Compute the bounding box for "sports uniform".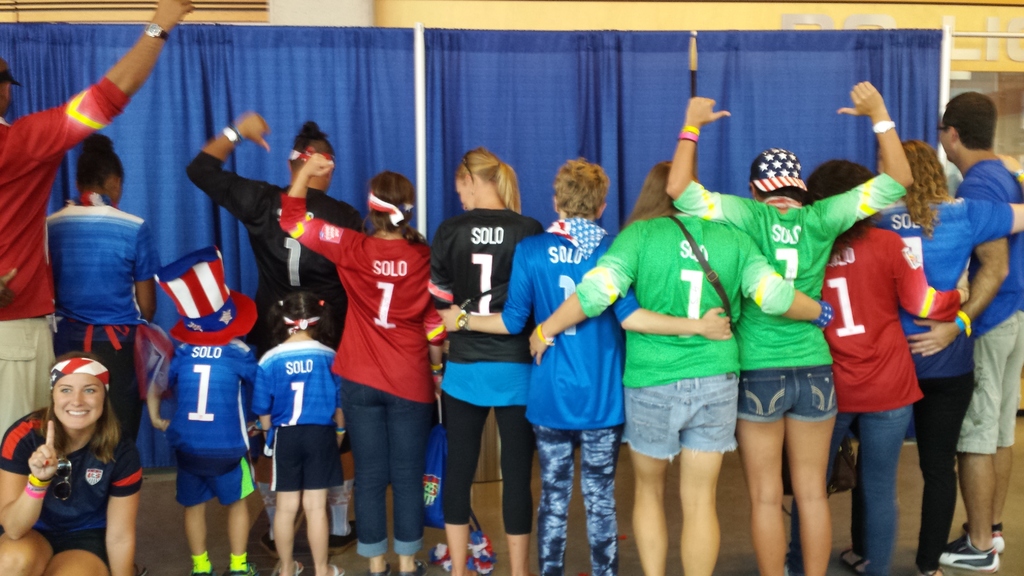
[45,188,154,440].
